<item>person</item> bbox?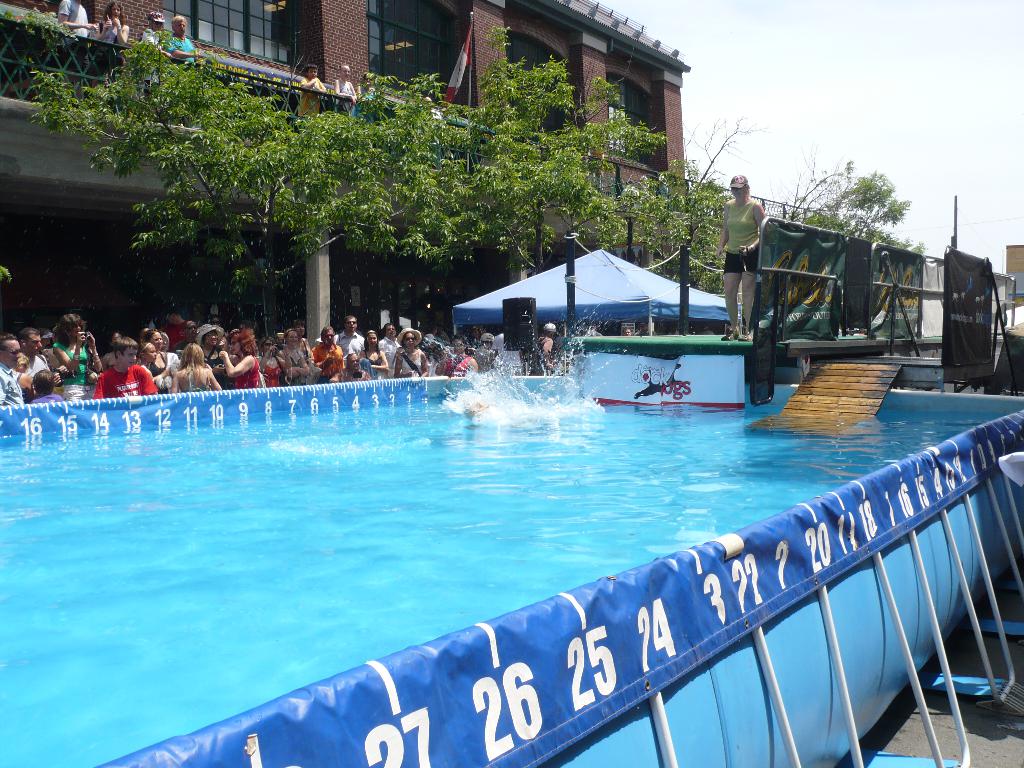
{"left": 138, "top": 343, "right": 170, "bottom": 385}
